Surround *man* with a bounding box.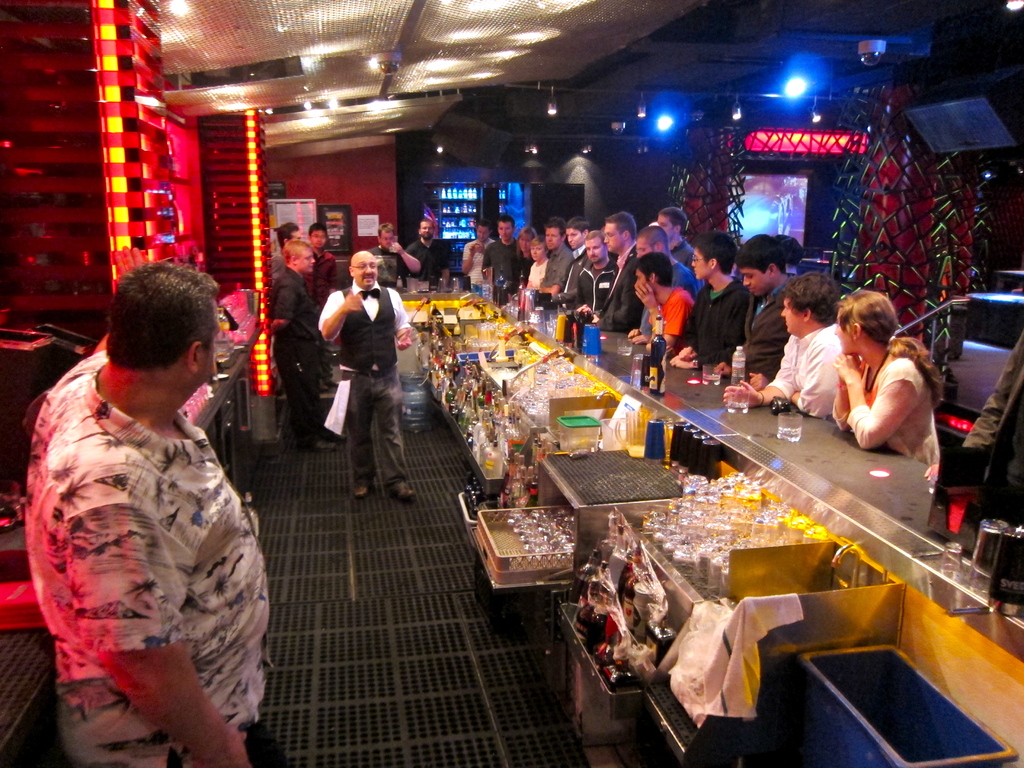
<box>275,222,304,250</box>.
